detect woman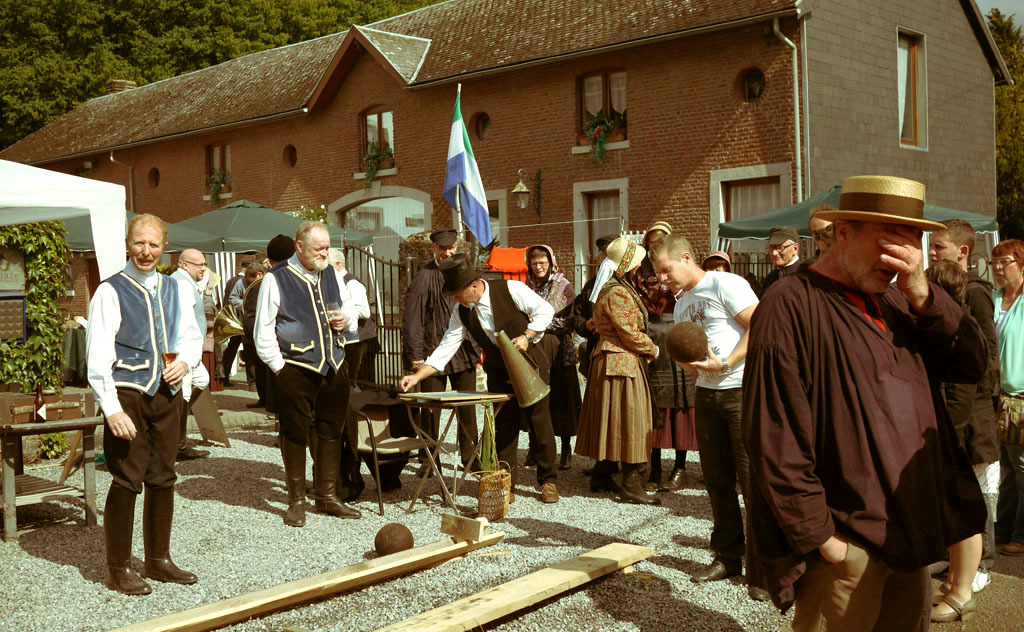
left=575, top=240, right=679, bottom=505
